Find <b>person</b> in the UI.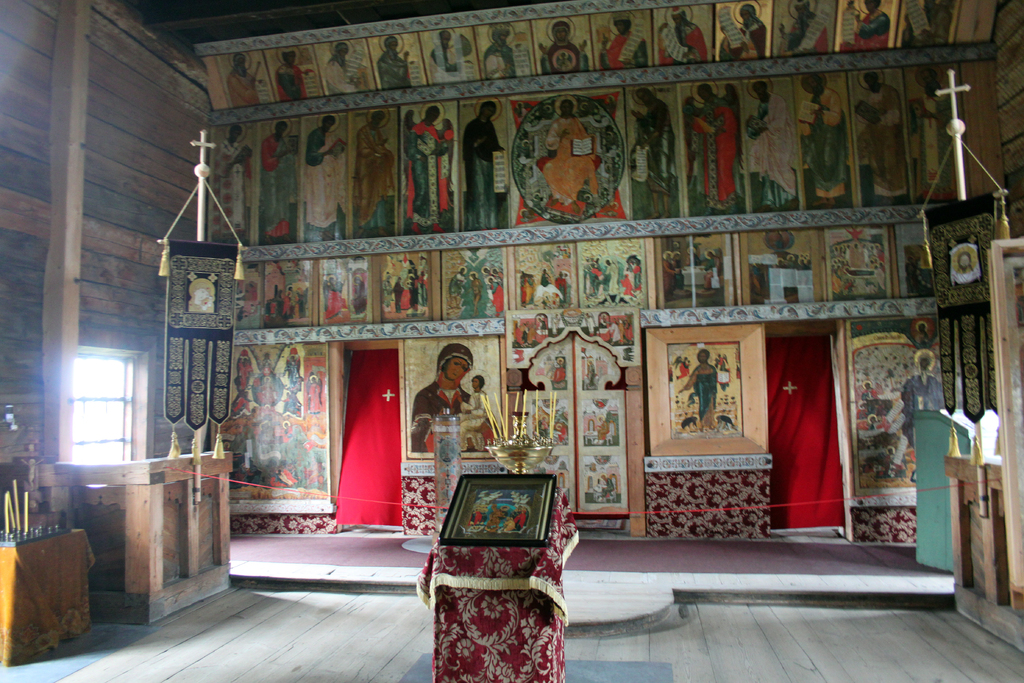
UI element at 249/304/255/313.
